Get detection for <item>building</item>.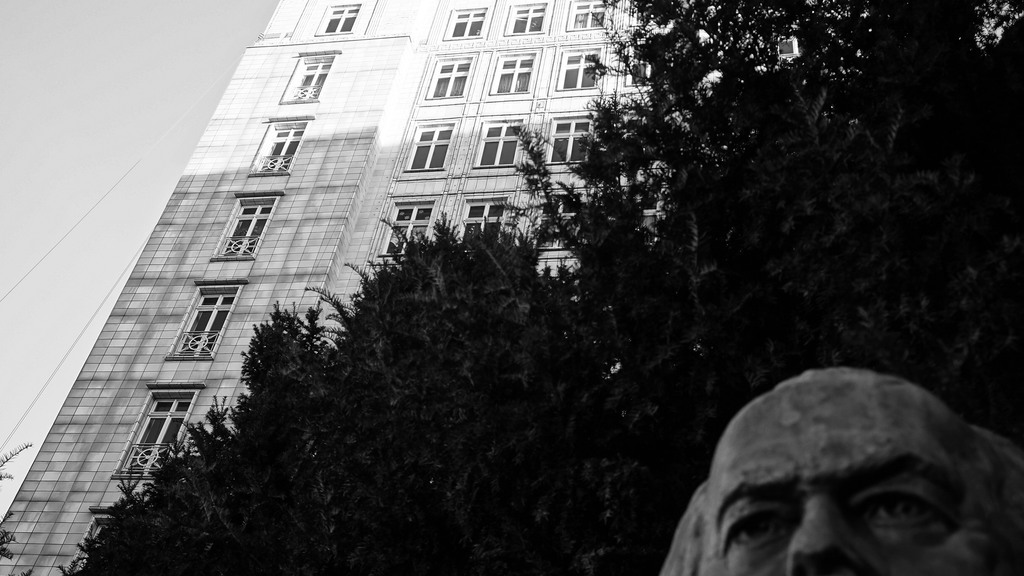
Detection: left=0, top=0, right=807, bottom=575.
